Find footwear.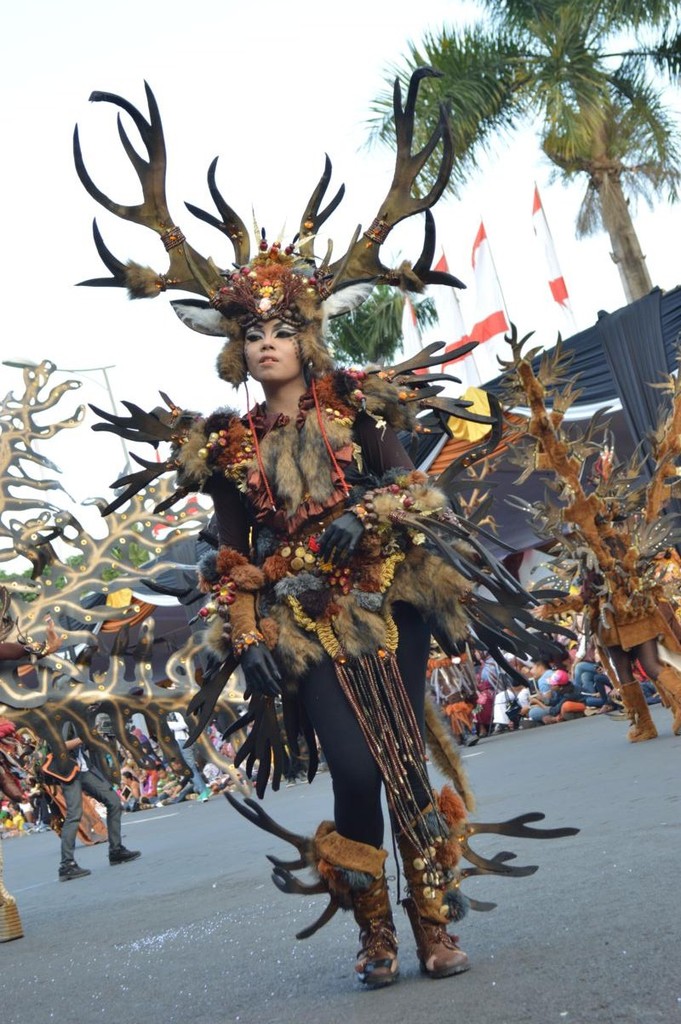
[left=58, top=858, right=86, bottom=884].
